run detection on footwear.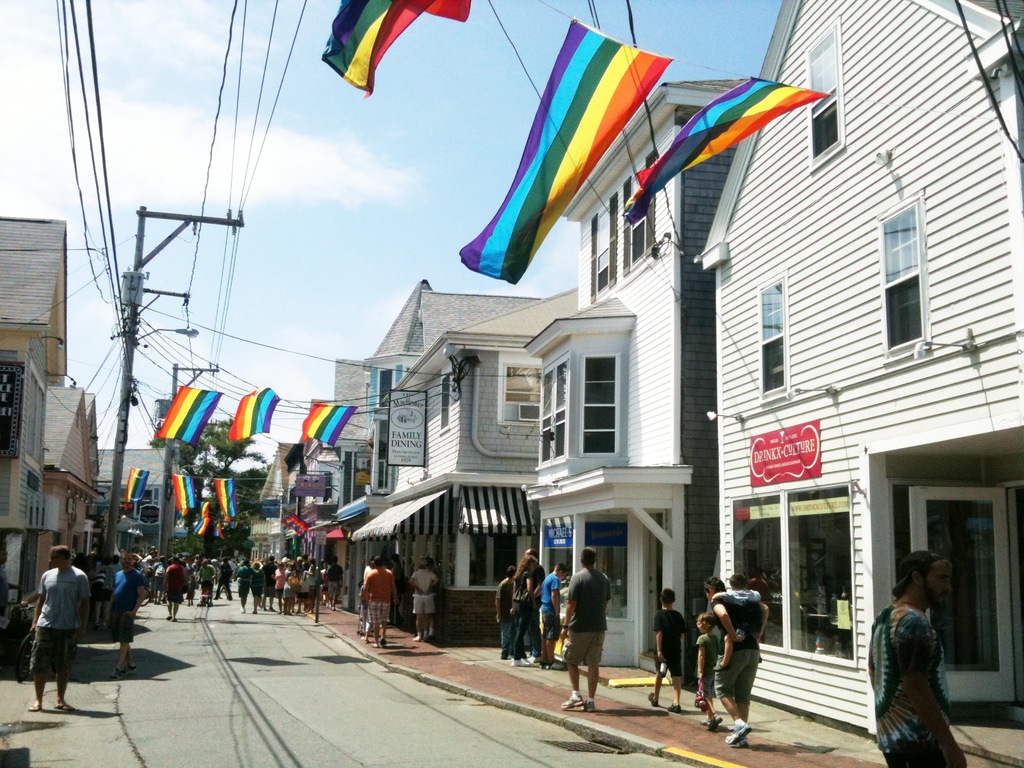
Result: x1=171 y1=617 x2=176 y2=622.
